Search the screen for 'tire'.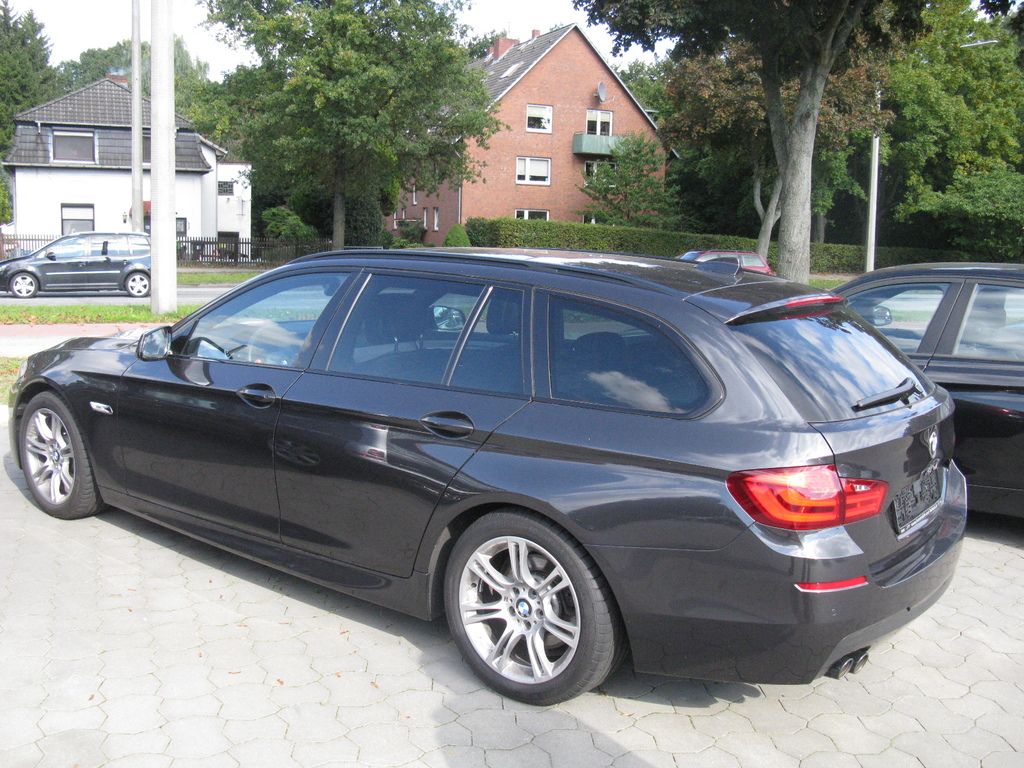
Found at left=440, top=520, right=610, bottom=714.
